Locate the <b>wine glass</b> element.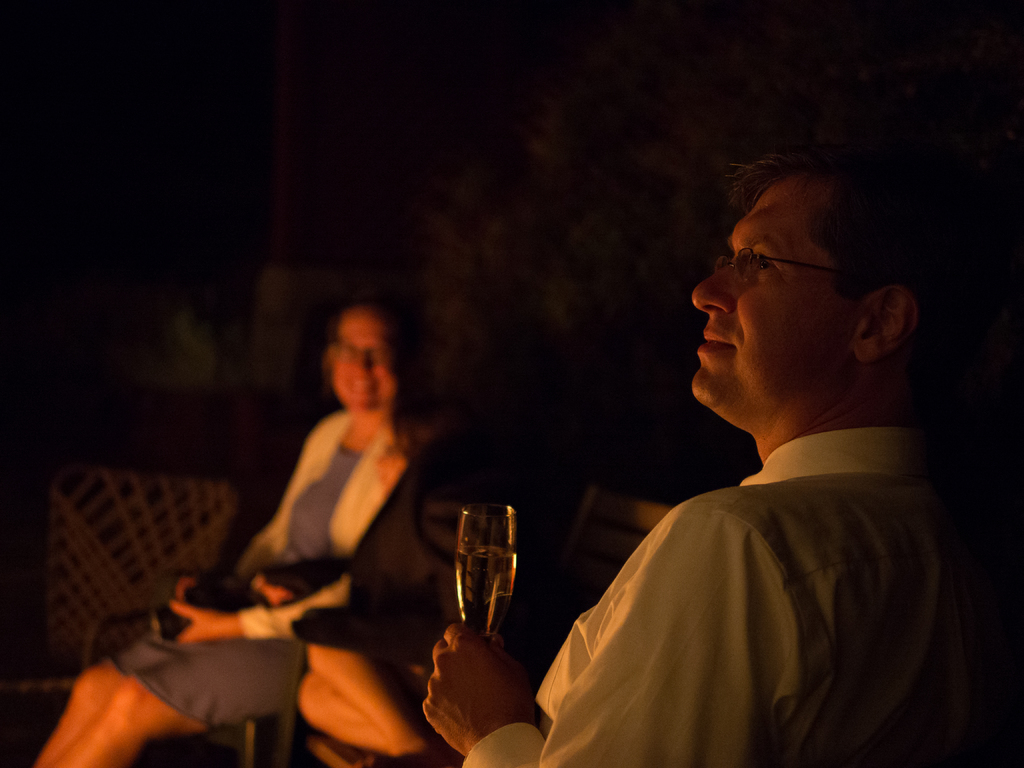
Element bbox: box=[456, 504, 516, 641].
